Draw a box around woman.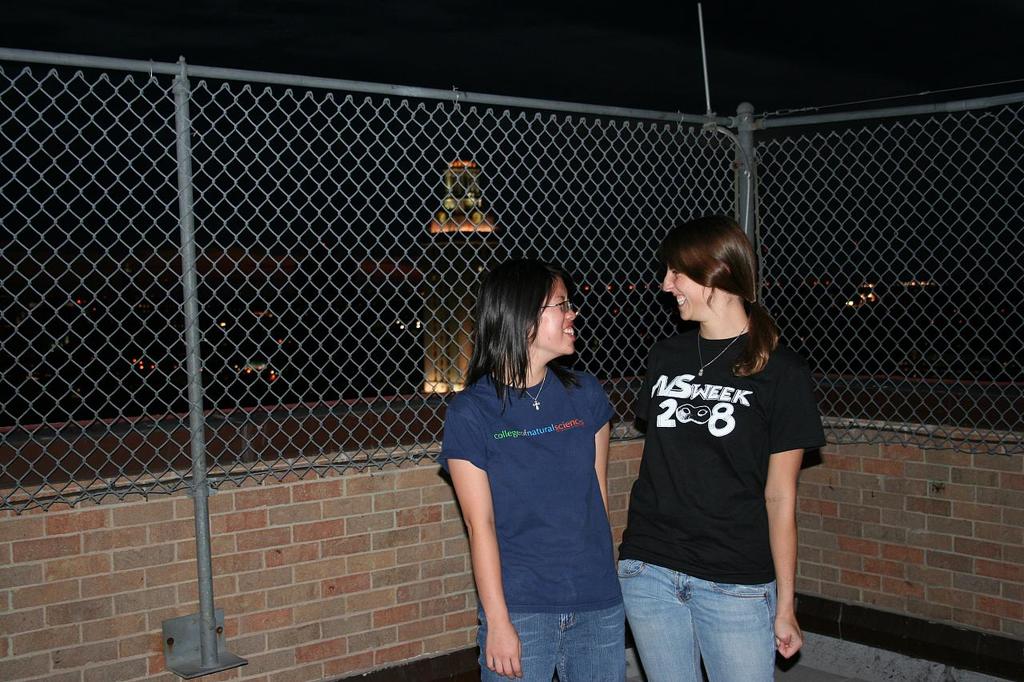
[x1=610, y1=213, x2=826, y2=681].
